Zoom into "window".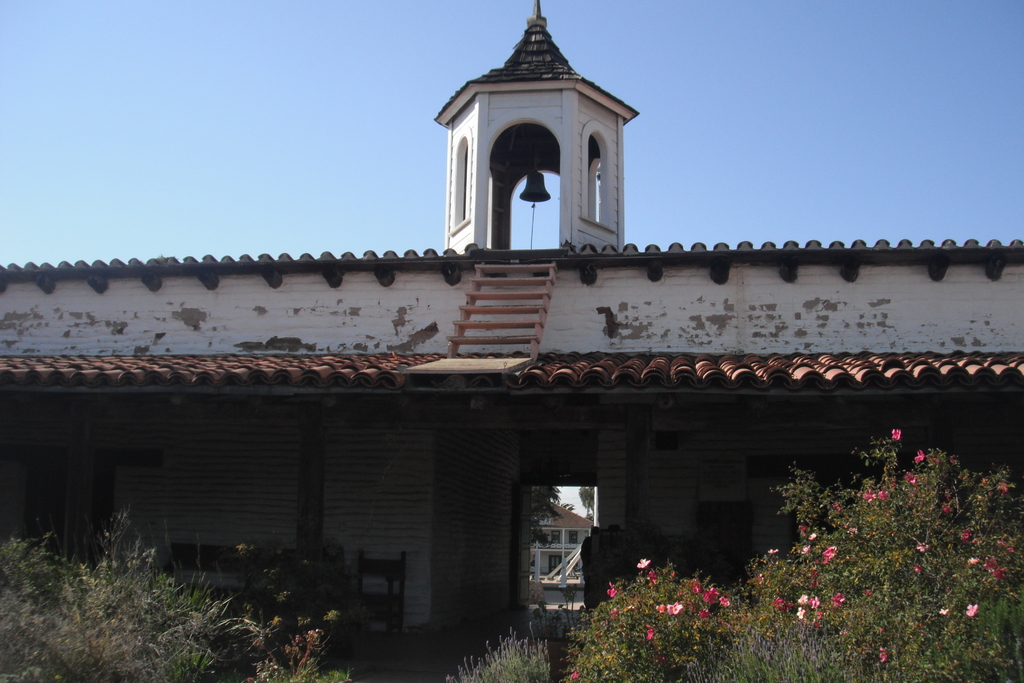
Zoom target: rect(569, 529, 580, 545).
